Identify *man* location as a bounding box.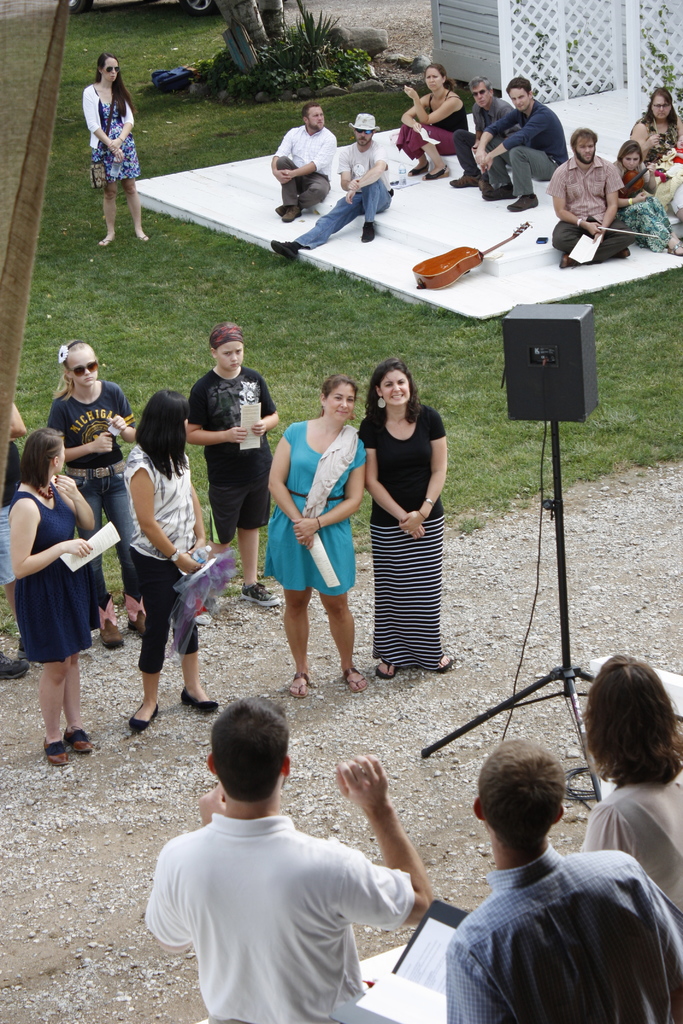
[x1=444, y1=738, x2=682, y2=1023].
